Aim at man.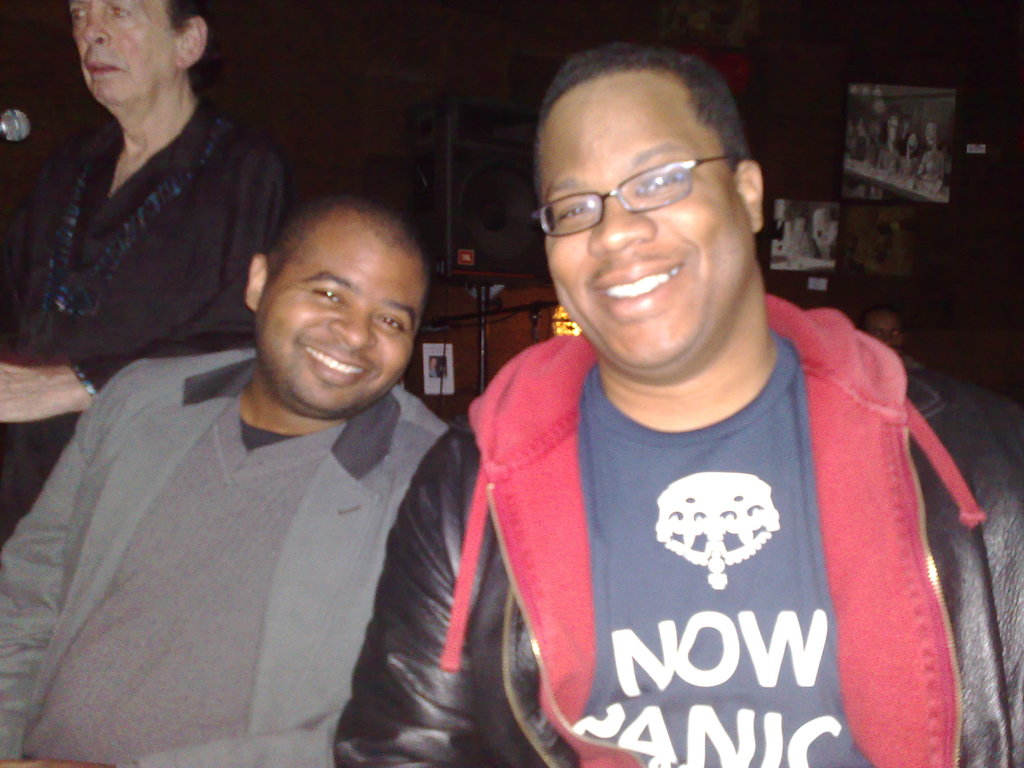
Aimed at rect(0, 0, 301, 396).
